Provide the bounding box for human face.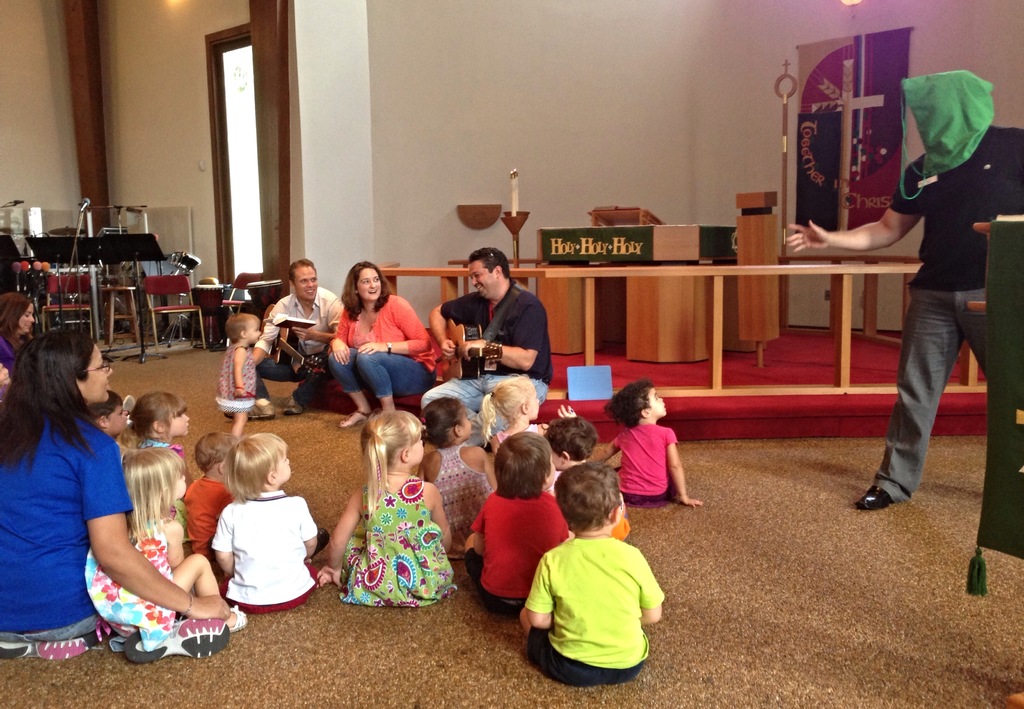
(278,453,294,485).
